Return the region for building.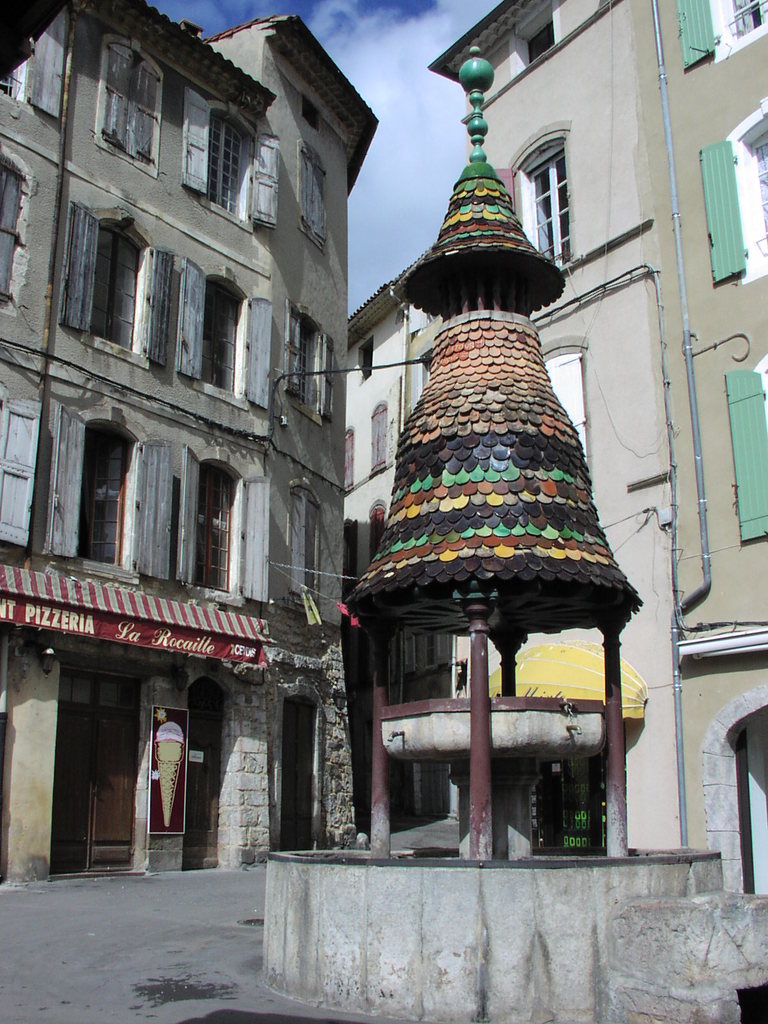
[0, 0, 361, 881].
